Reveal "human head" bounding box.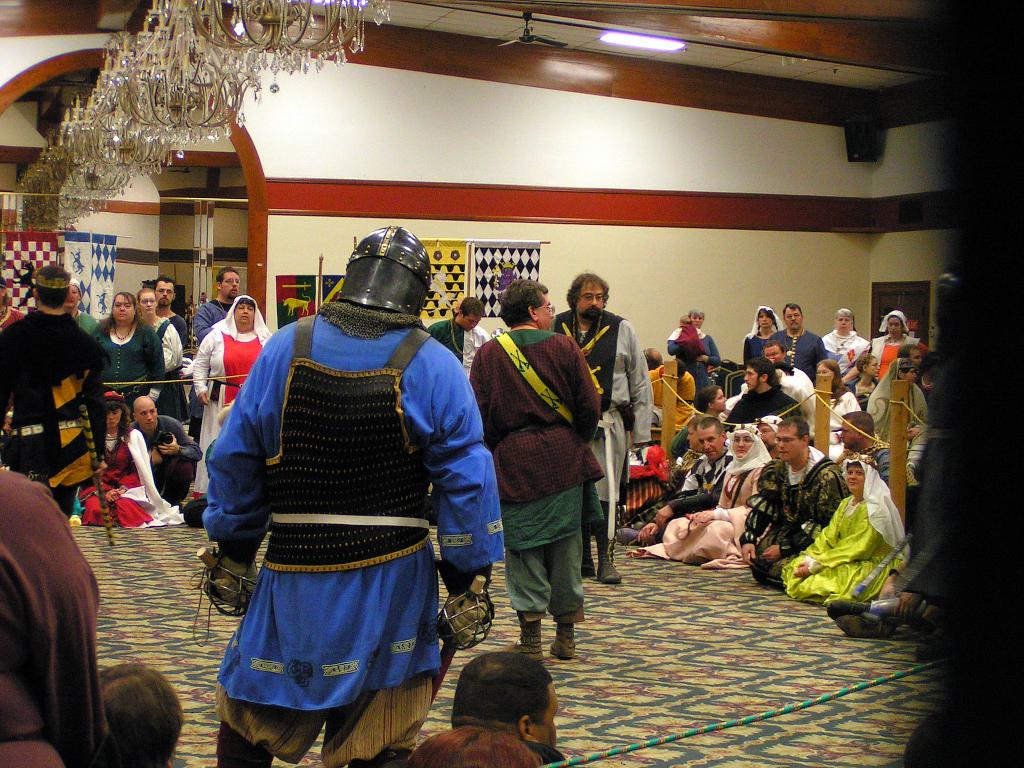
Revealed: [697,417,728,460].
